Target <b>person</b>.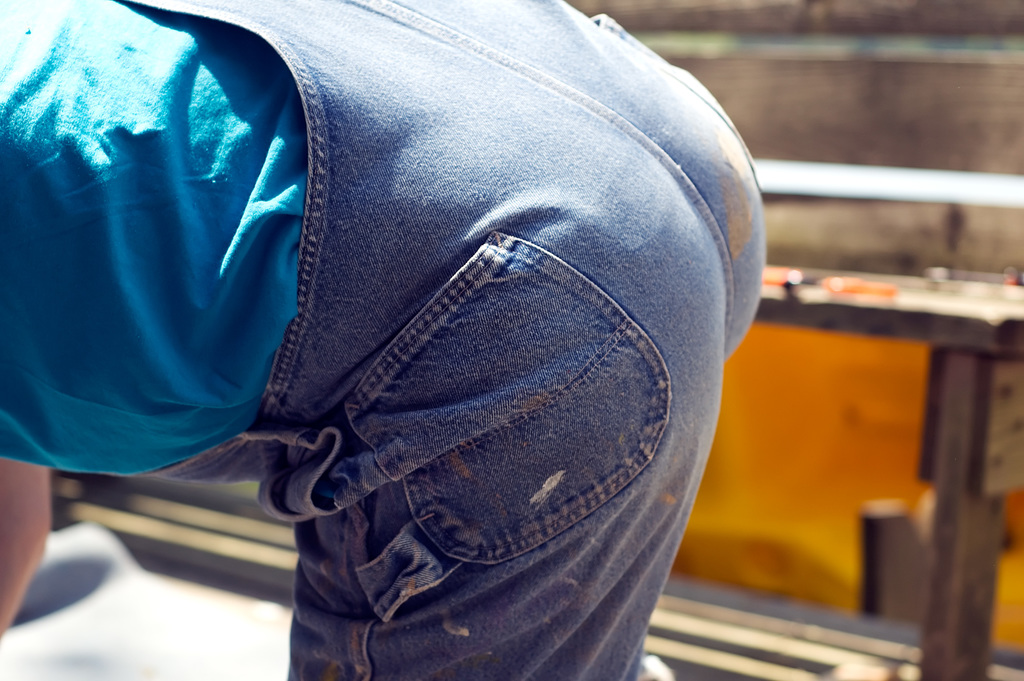
Target region: crop(0, 0, 766, 680).
